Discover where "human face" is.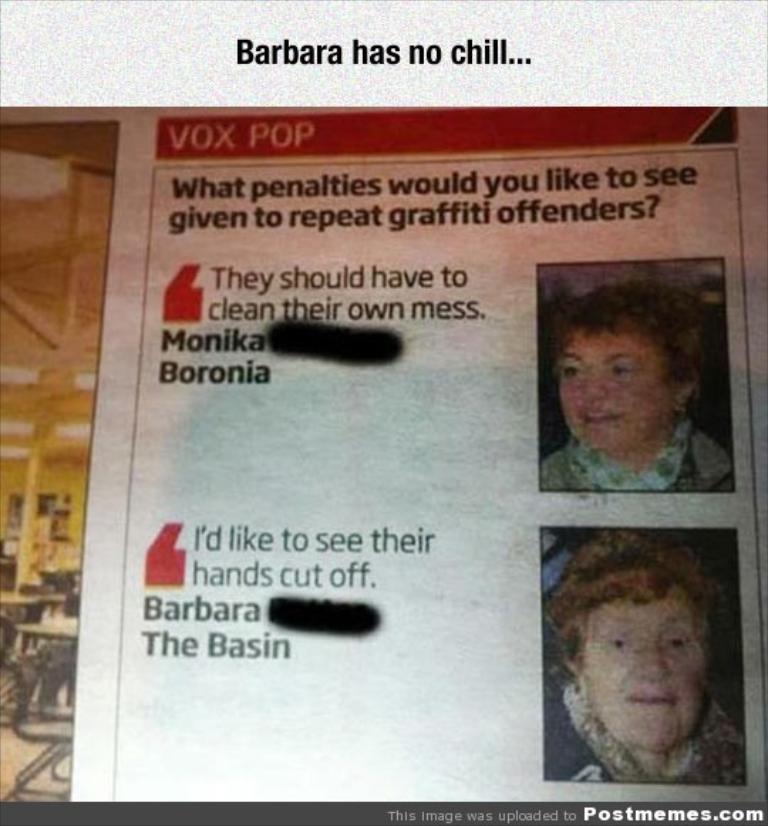
Discovered at <region>562, 327, 688, 448</region>.
